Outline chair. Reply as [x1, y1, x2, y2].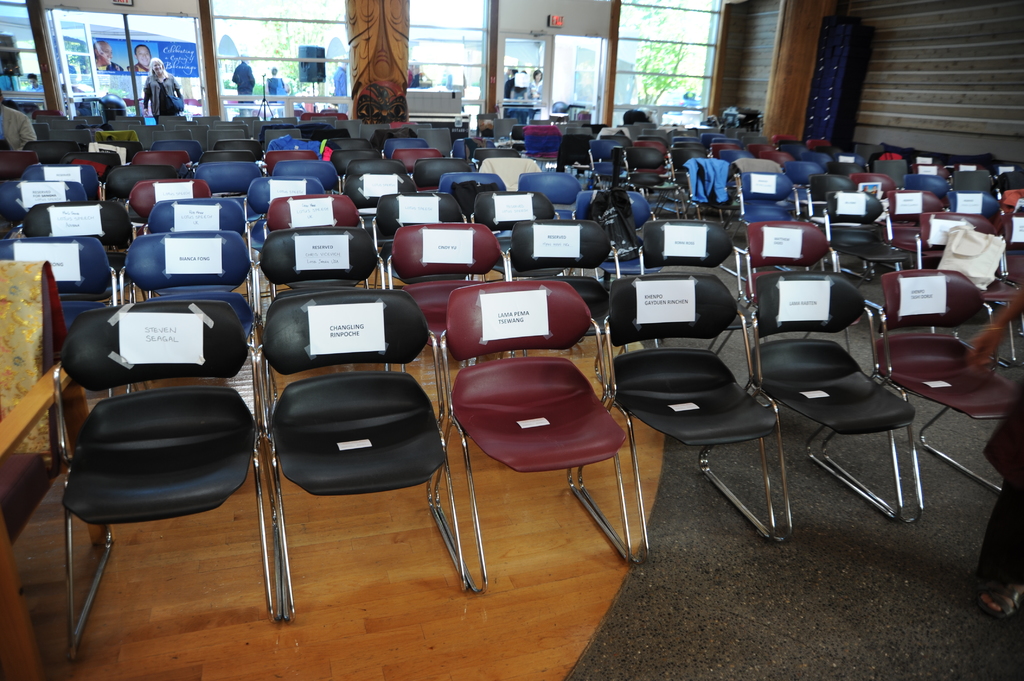
[577, 273, 780, 567].
